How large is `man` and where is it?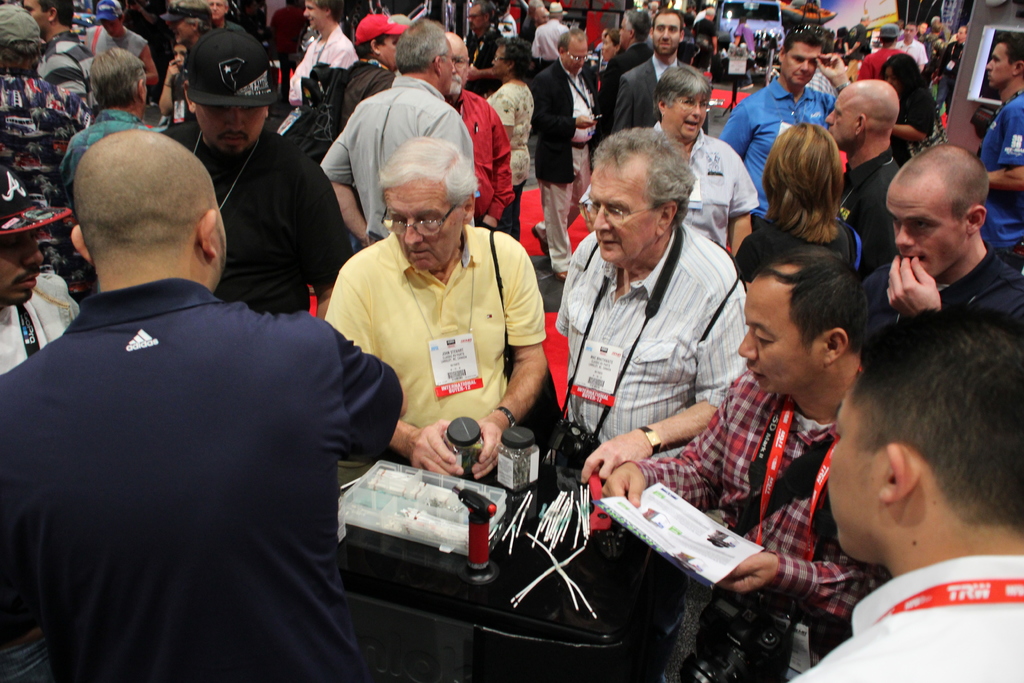
Bounding box: (x1=1, y1=107, x2=351, y2=658).
